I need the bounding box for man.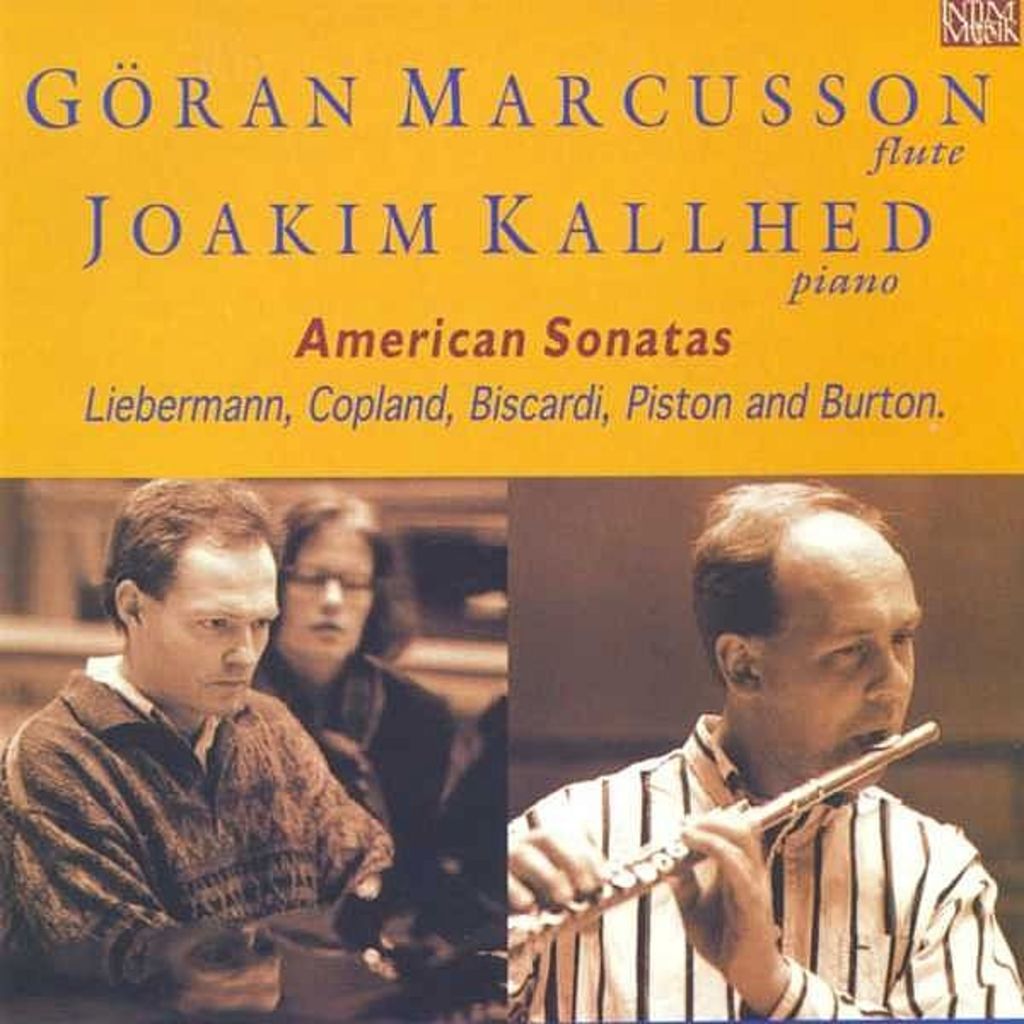
Here it is: BBox(447, 480, 1022, 1022).
